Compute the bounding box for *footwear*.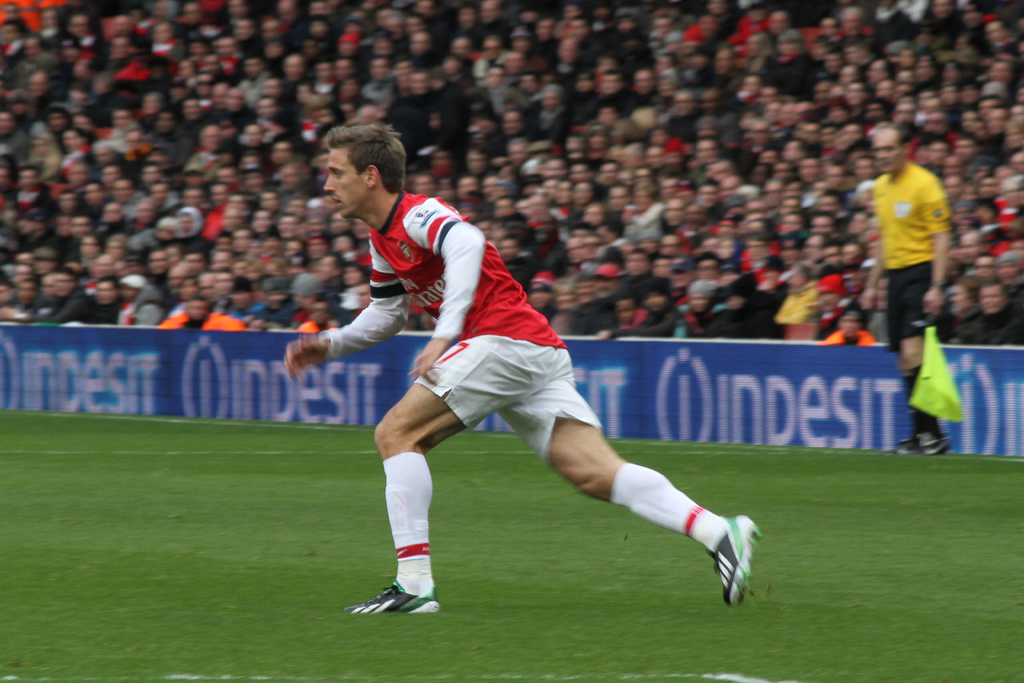
{"left": 340, "top": 577, "right": 440, "bottom": 619}.
